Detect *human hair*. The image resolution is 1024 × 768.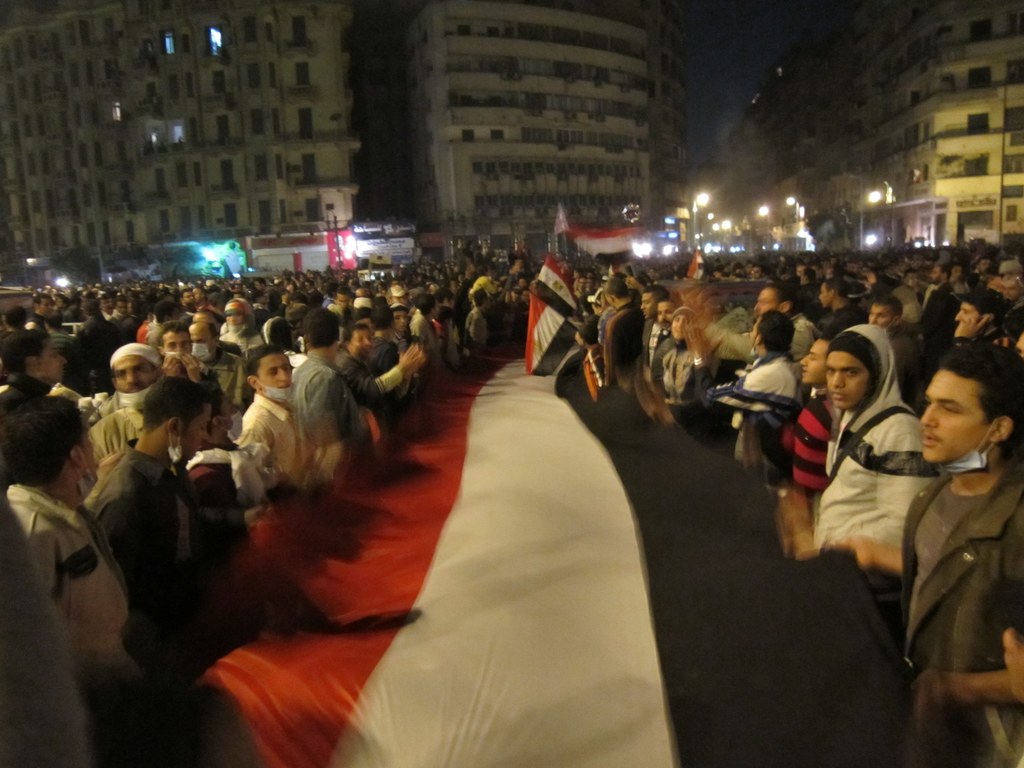
301:307:341:349.
